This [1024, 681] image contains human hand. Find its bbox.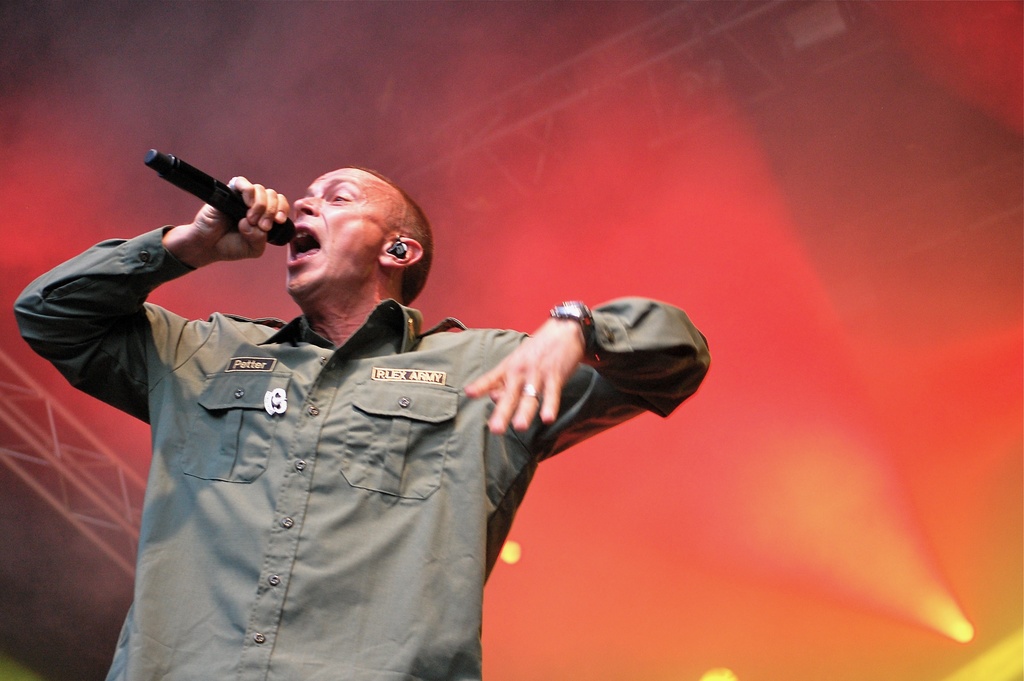
(190, 174, 292, 265).
